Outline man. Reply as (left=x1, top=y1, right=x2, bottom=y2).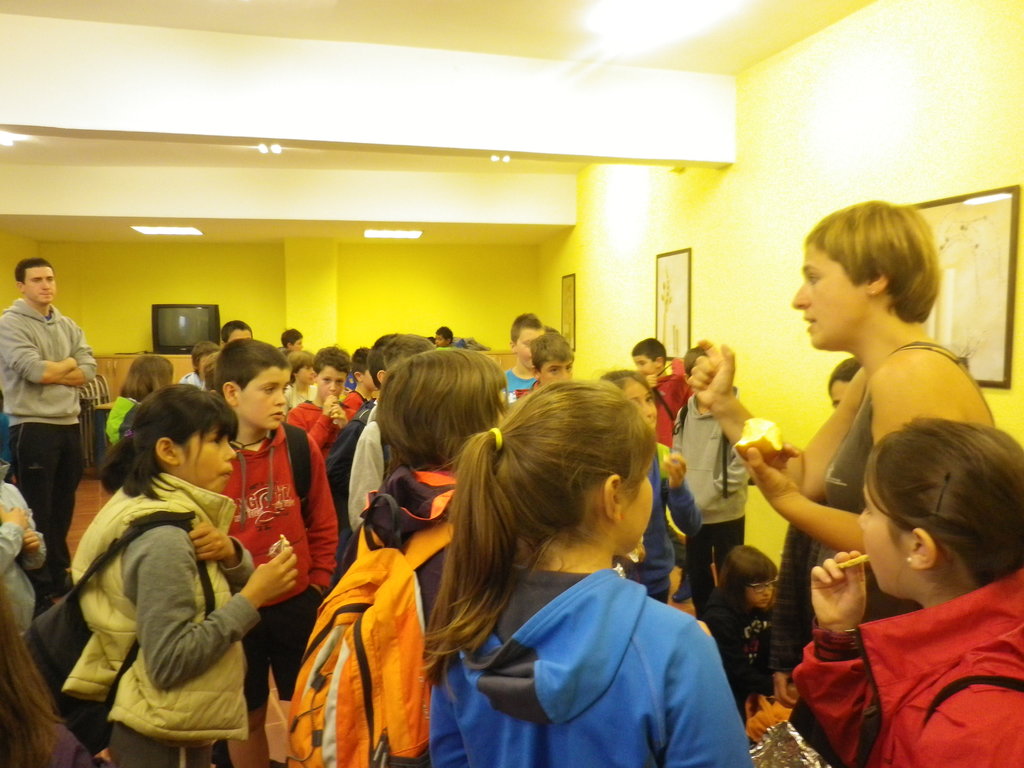
(left=1, top=267, right=97, bottom=548).
